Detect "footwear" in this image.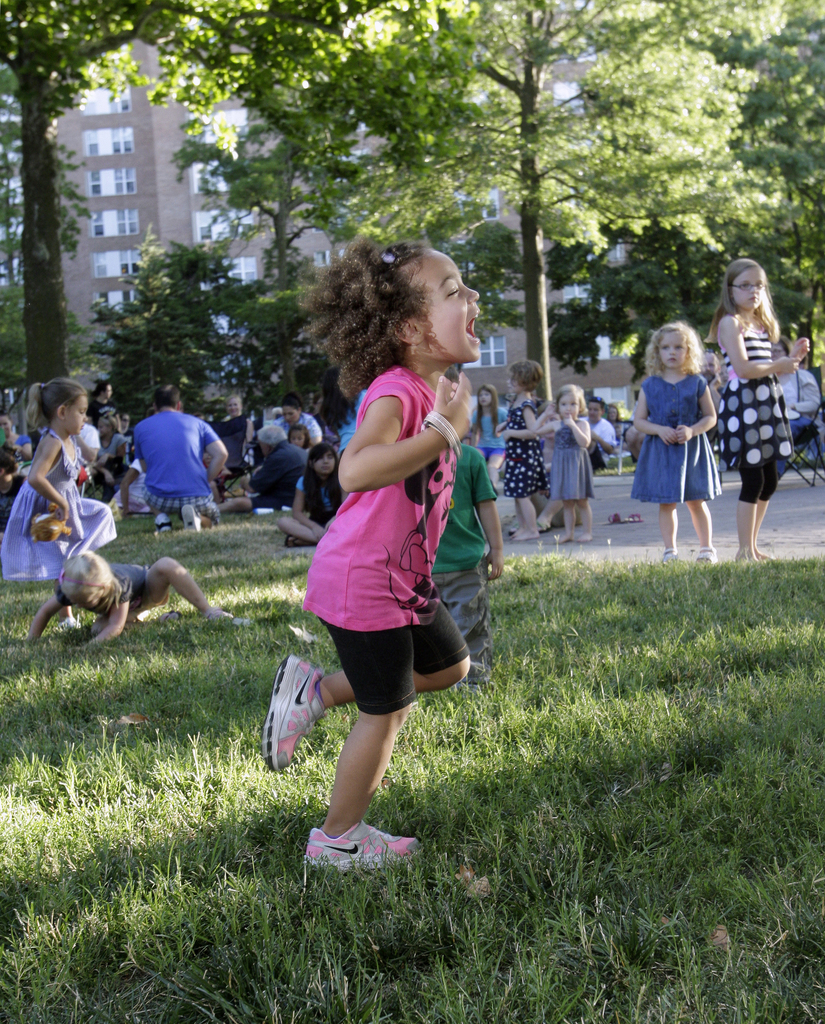
Detection: detection(509, 516, 537, 545).
